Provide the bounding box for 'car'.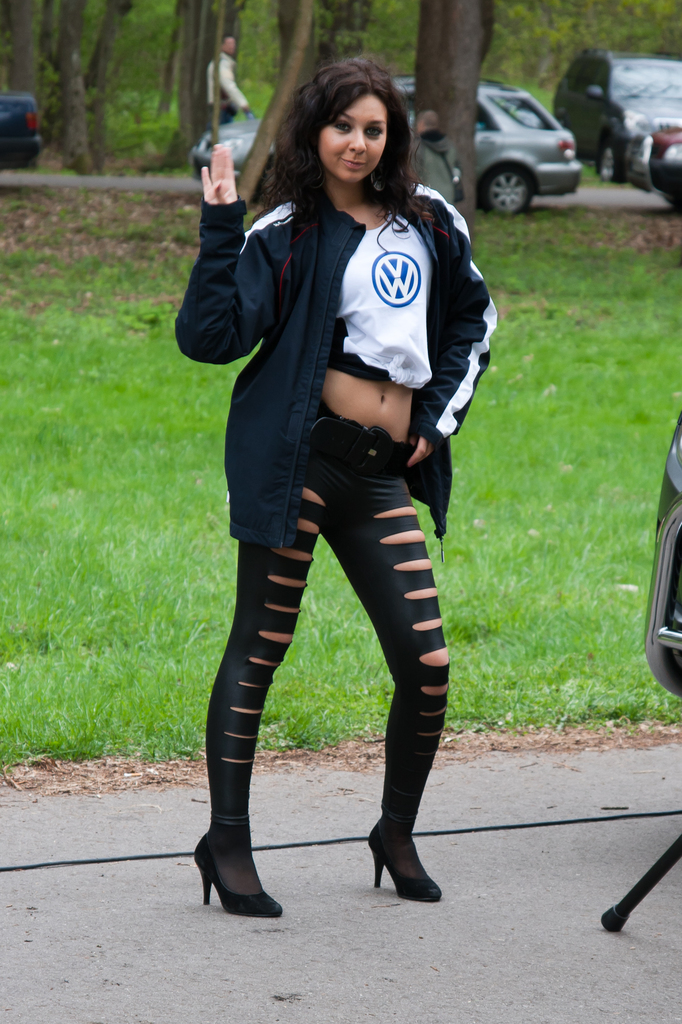
box(635, 127, 681, 212).
